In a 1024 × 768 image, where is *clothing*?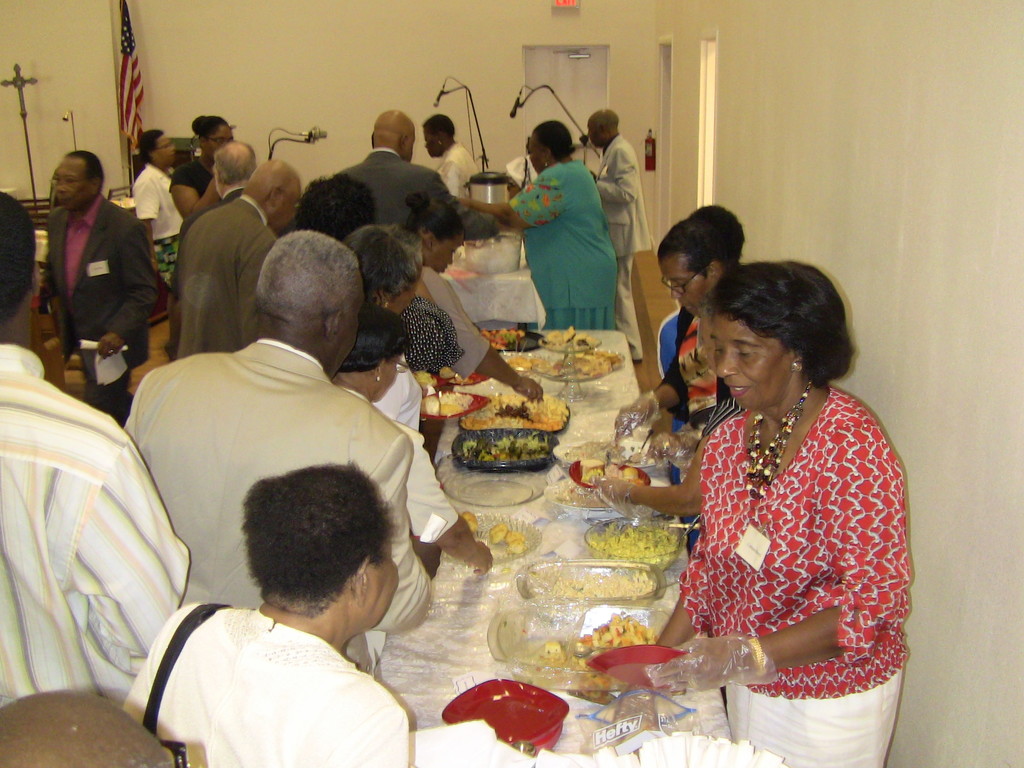
BBox(121, 606, 407, 767).
